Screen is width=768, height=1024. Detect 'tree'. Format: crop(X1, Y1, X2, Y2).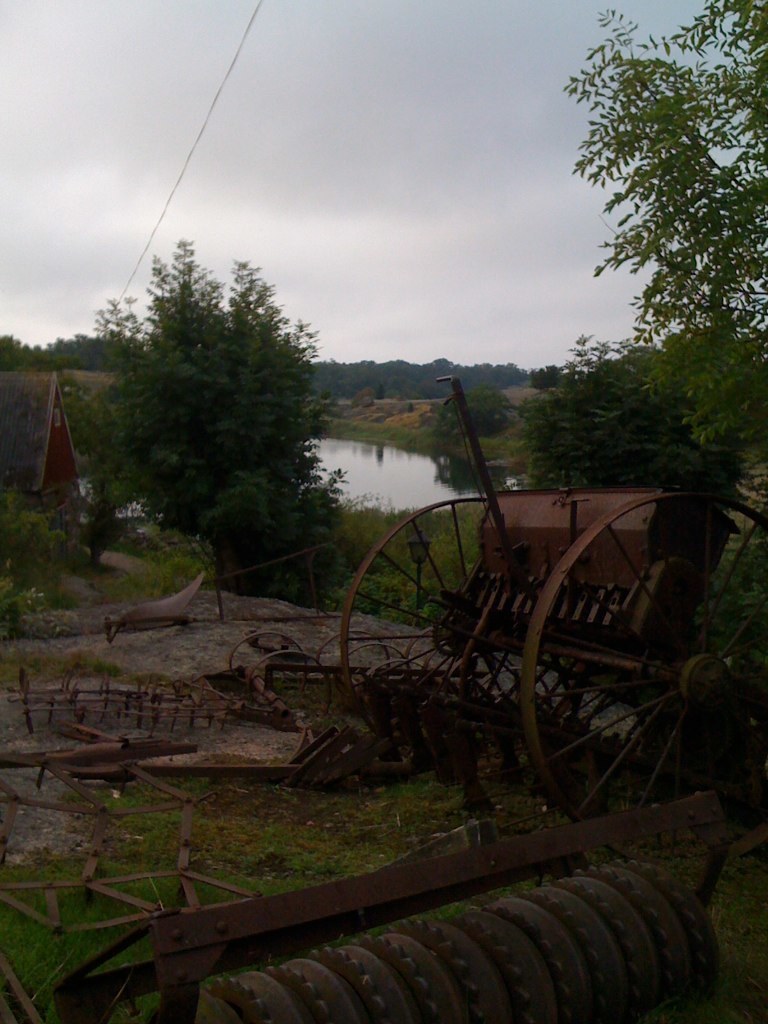
crop(59, 219, 350, 610).
